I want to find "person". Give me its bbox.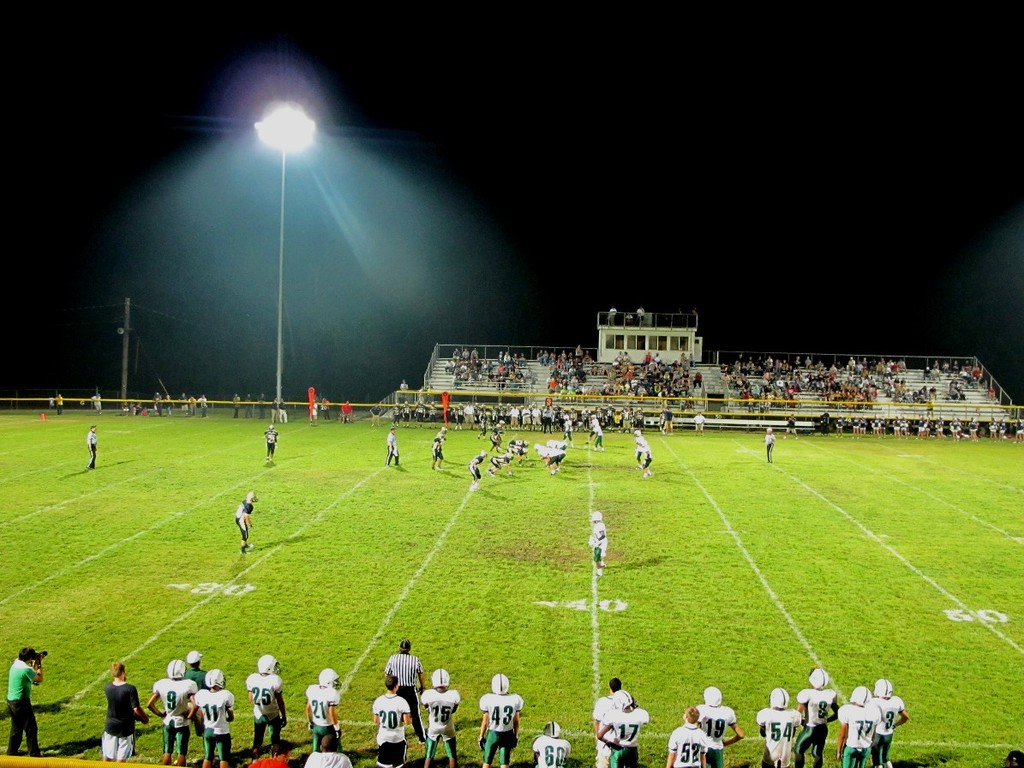
[left=155, top=392, right=163, bottom=419].
